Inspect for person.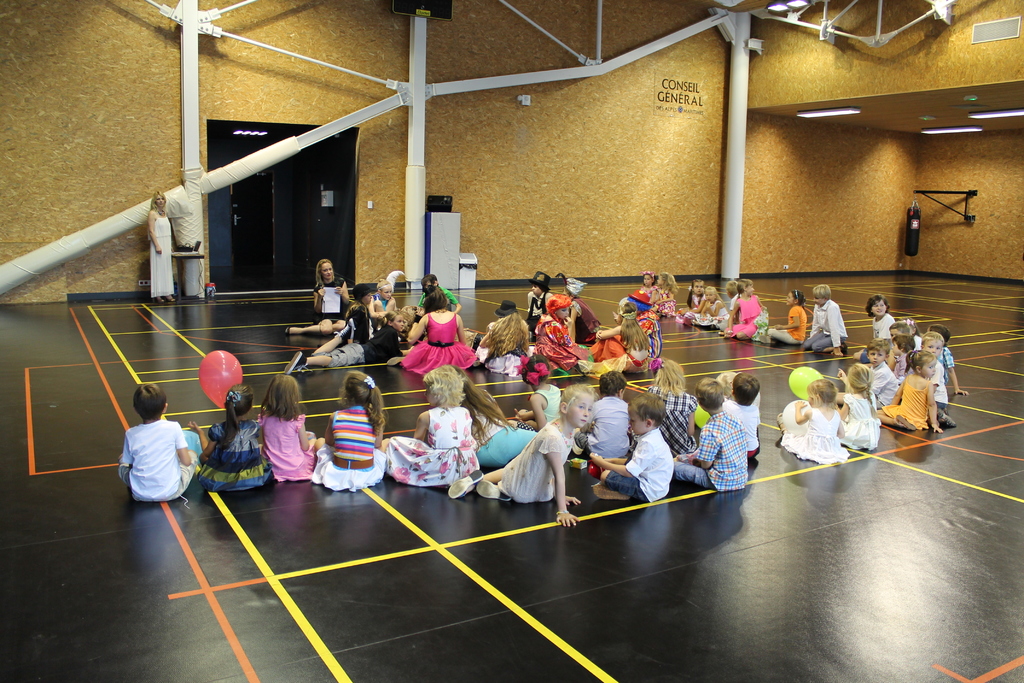
Inspection: (x1=777, y1=381, x2=851, y2=463).
